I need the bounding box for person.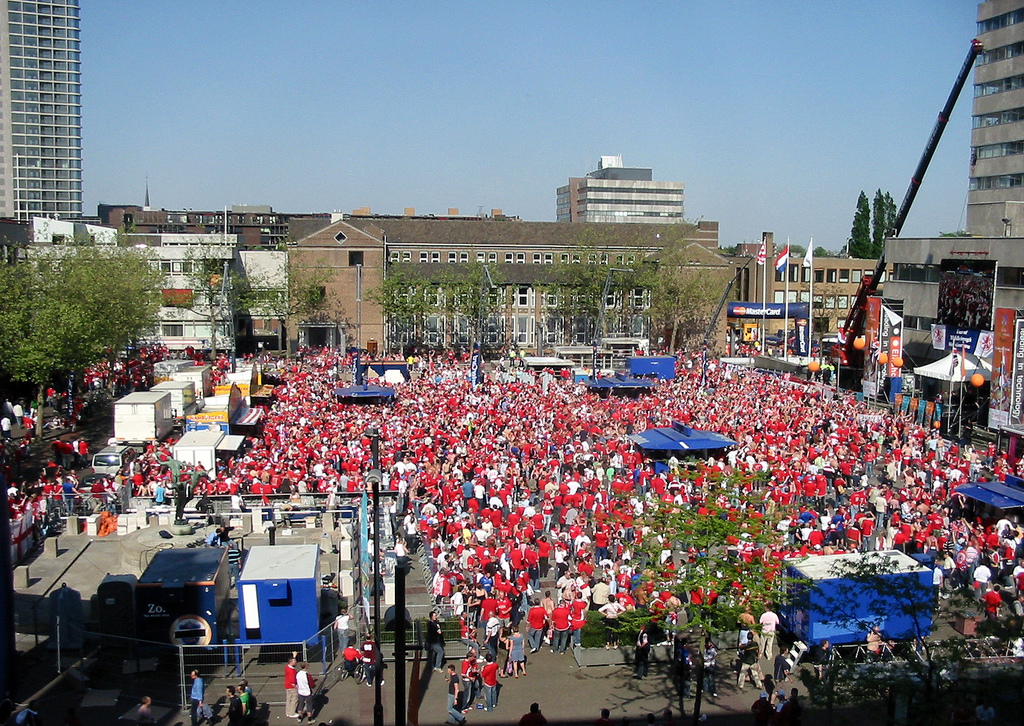
Here it is: 342, 645, 358, 682.
